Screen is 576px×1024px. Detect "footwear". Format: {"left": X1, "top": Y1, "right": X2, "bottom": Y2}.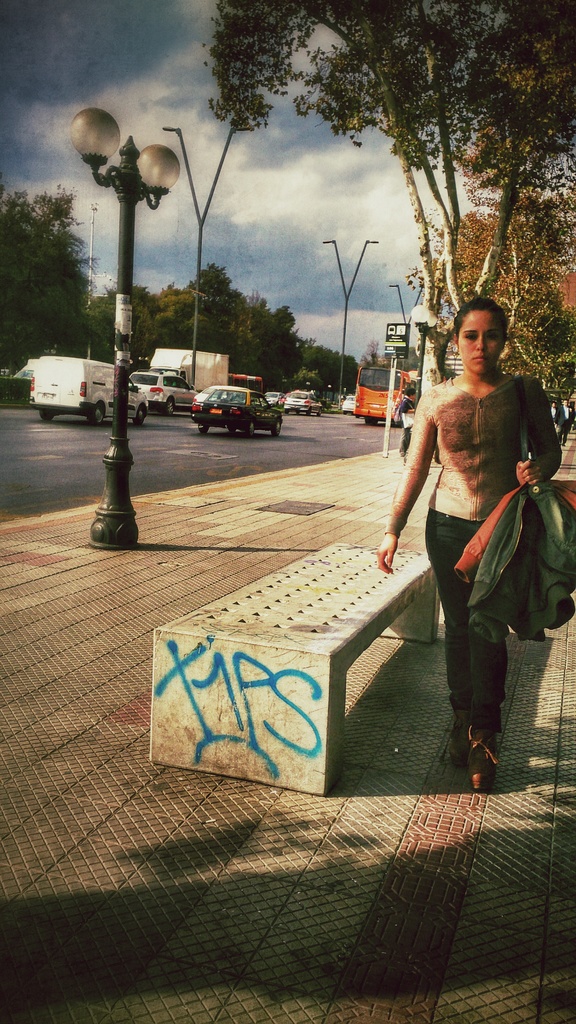
{"left": 465, "top": 717, "right": 503, "bottom": 794}.
